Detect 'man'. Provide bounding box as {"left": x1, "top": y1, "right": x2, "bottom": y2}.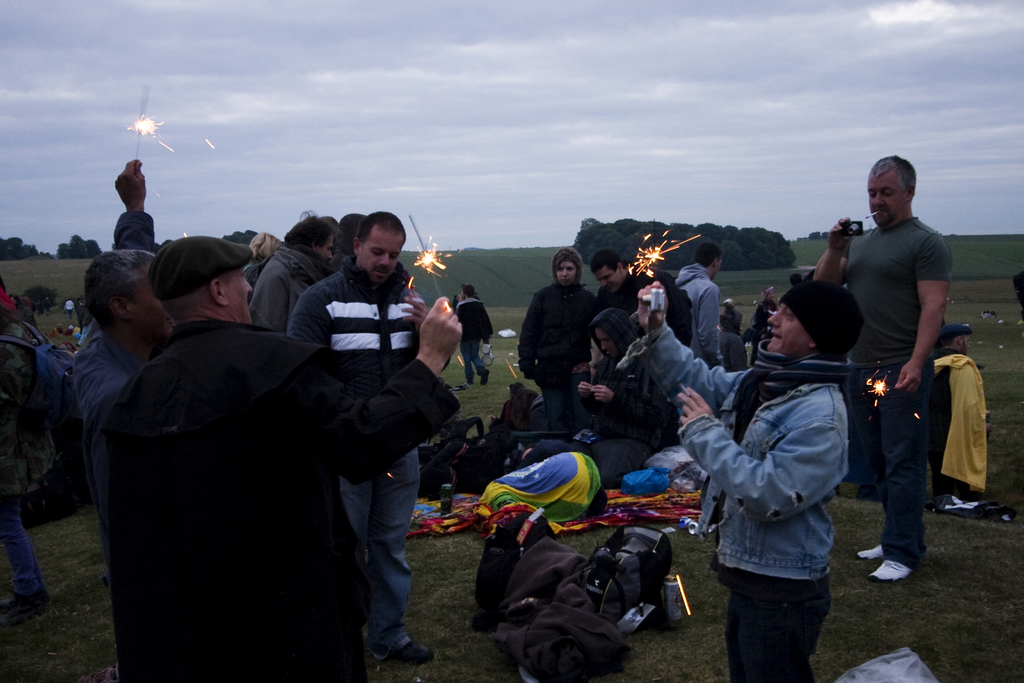
{"left": 99, "top": 236, "right": 464, "bottom": 682}.
